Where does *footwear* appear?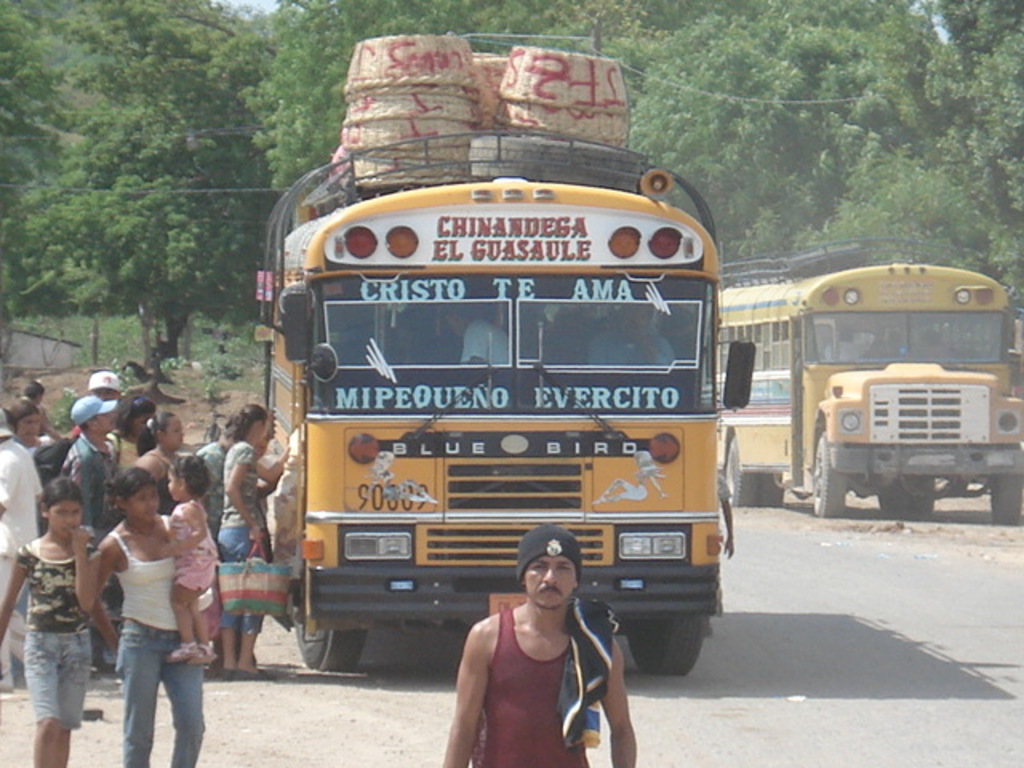
Appears at [x1=221, y1=669, x2=232, y2=680].
